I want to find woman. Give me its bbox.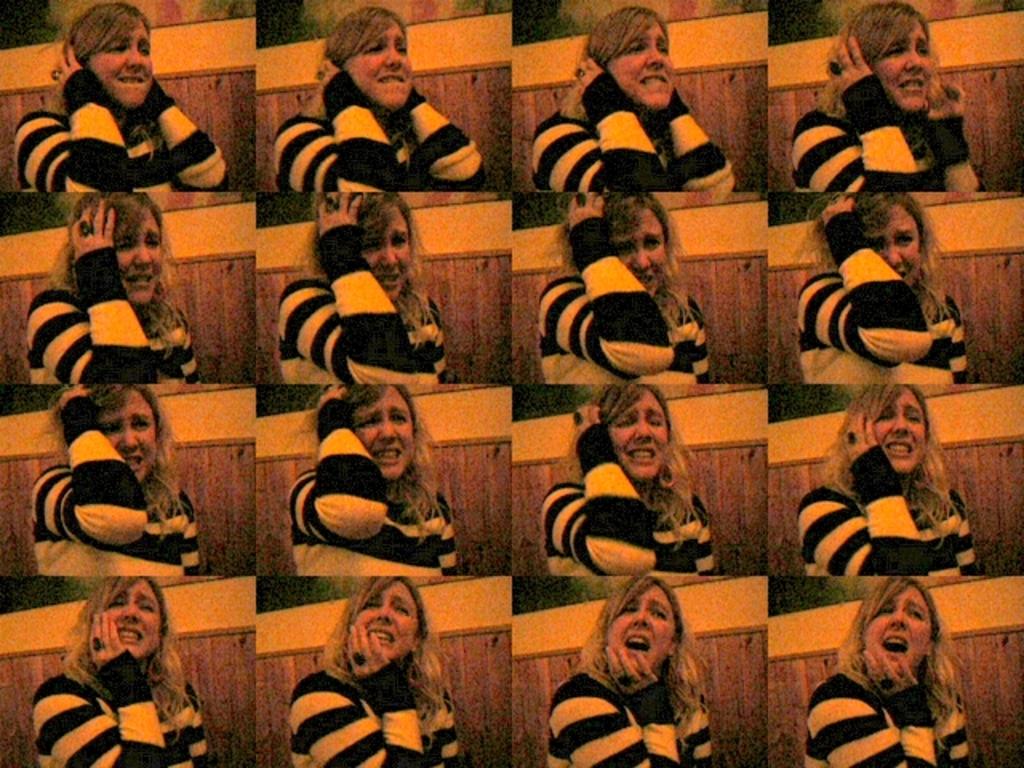
box(547, 574, 720, 766).
